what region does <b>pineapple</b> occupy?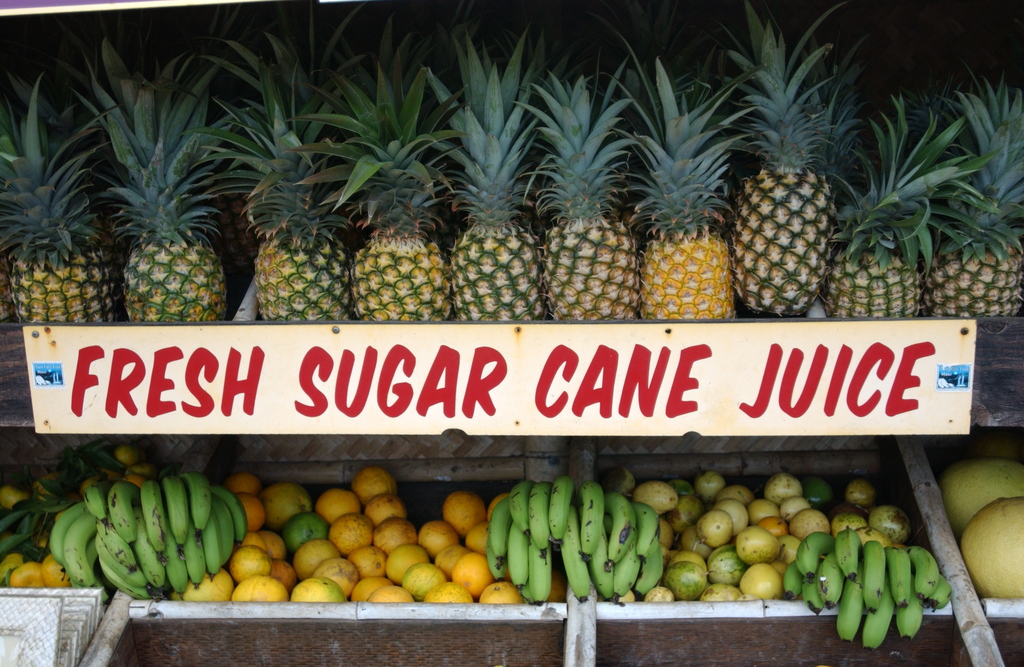
0:65:125:326.
